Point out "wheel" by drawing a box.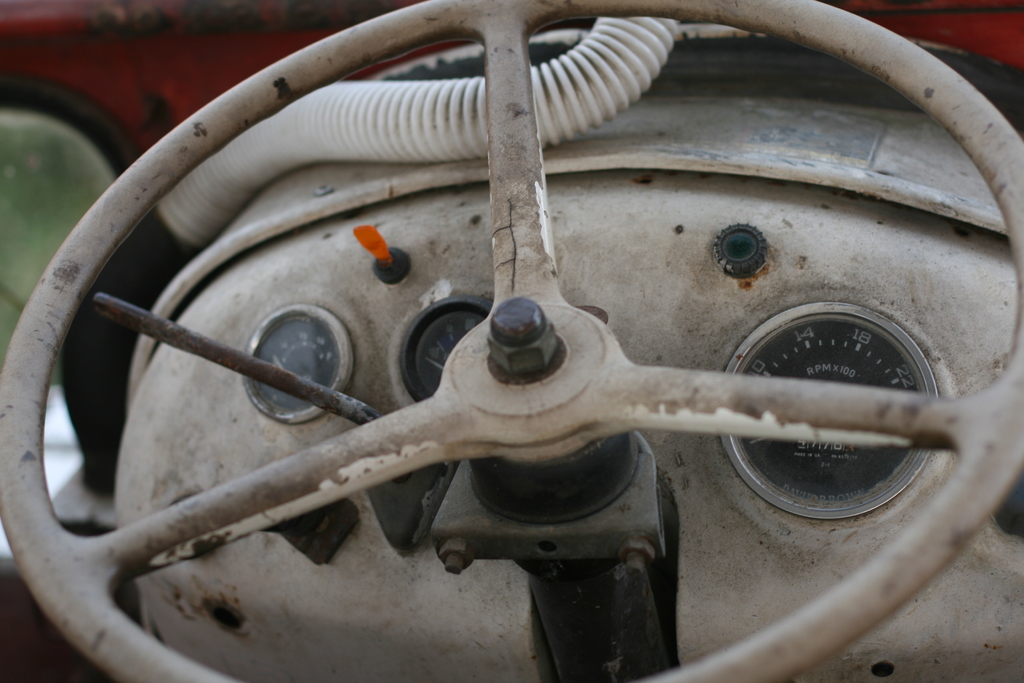
locate(35, 0, 1023, 682).
